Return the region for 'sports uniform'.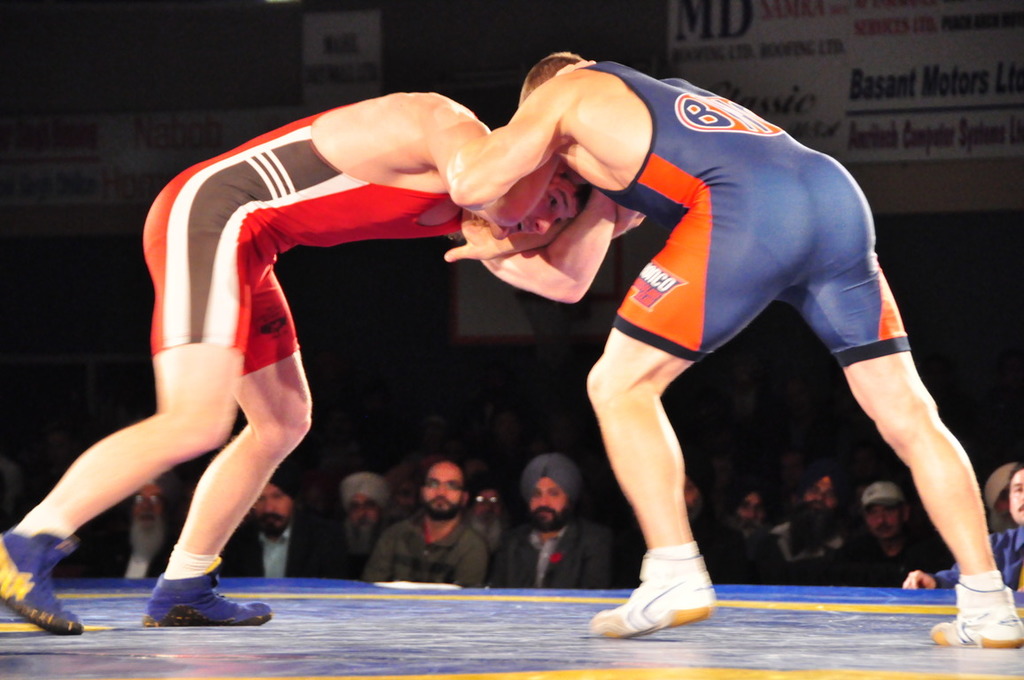
[x1=141, y1=543, x2=271, y2=632].
